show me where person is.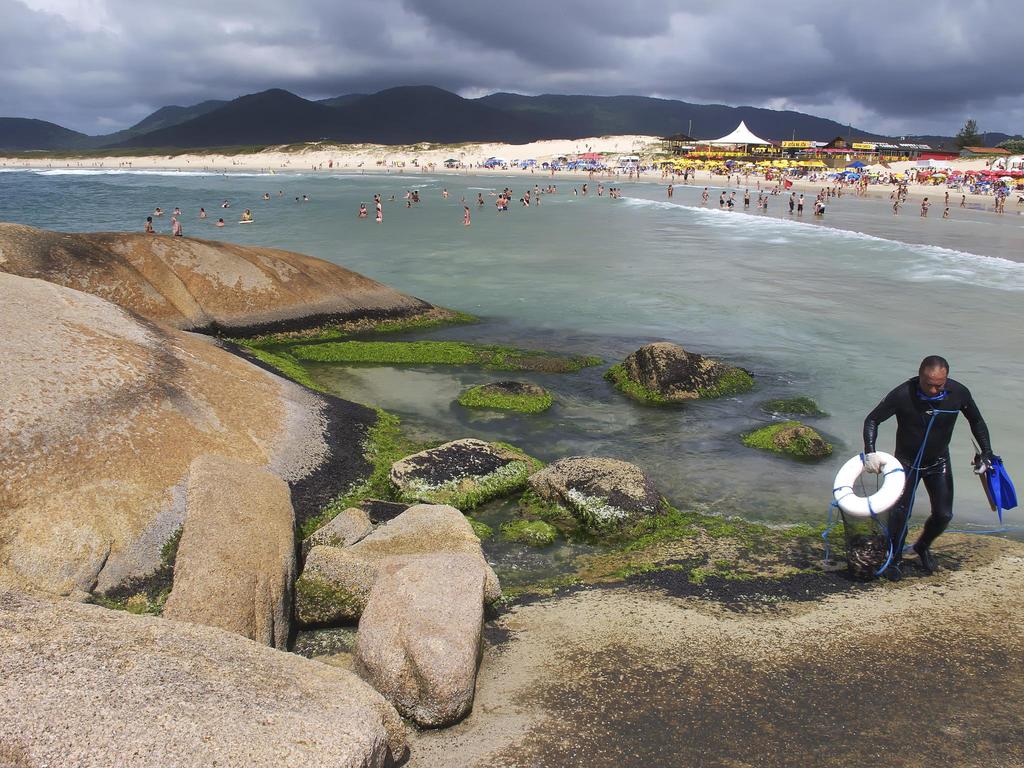
person is at {"left": 138, "top": 213, "right": 158, "bottom": 241}.
